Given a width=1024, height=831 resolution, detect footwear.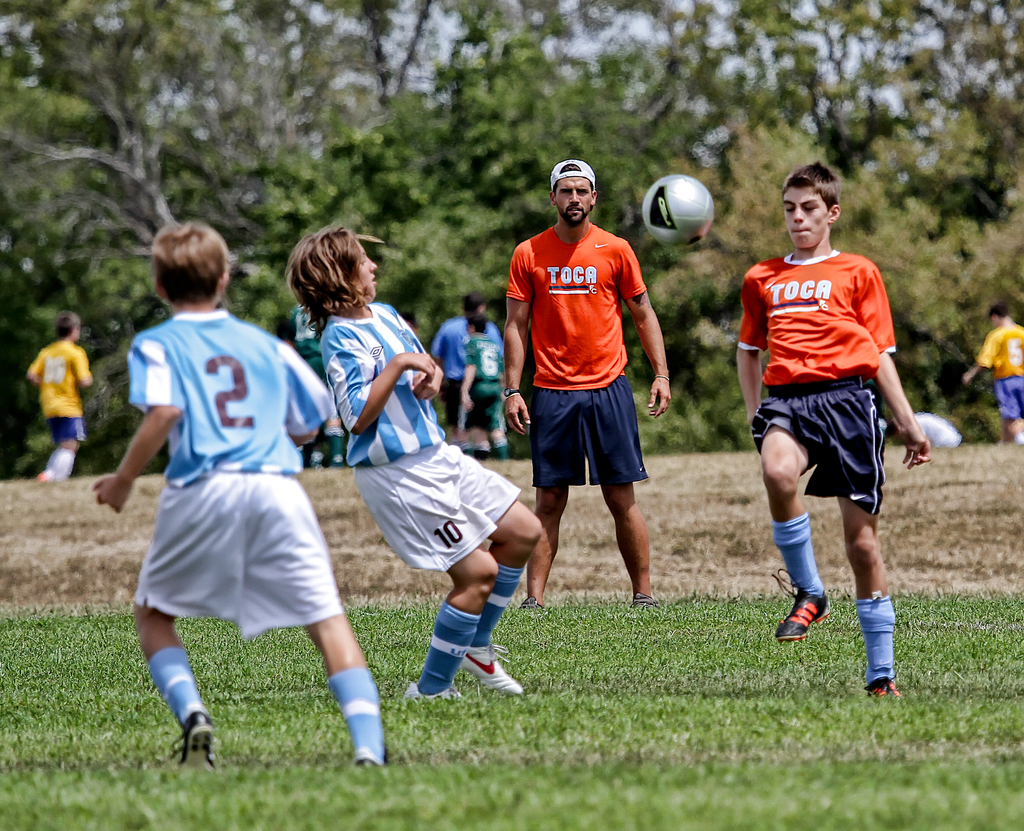
[520, 593, 541, 609].
